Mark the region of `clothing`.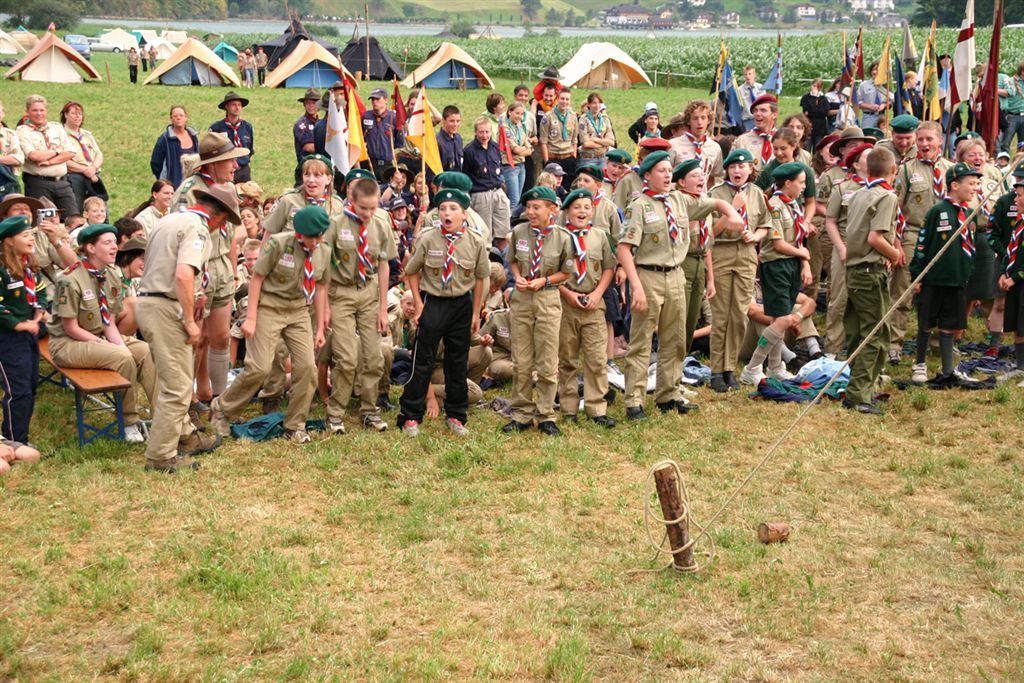
Region: region(128, 210, 201, 461).
